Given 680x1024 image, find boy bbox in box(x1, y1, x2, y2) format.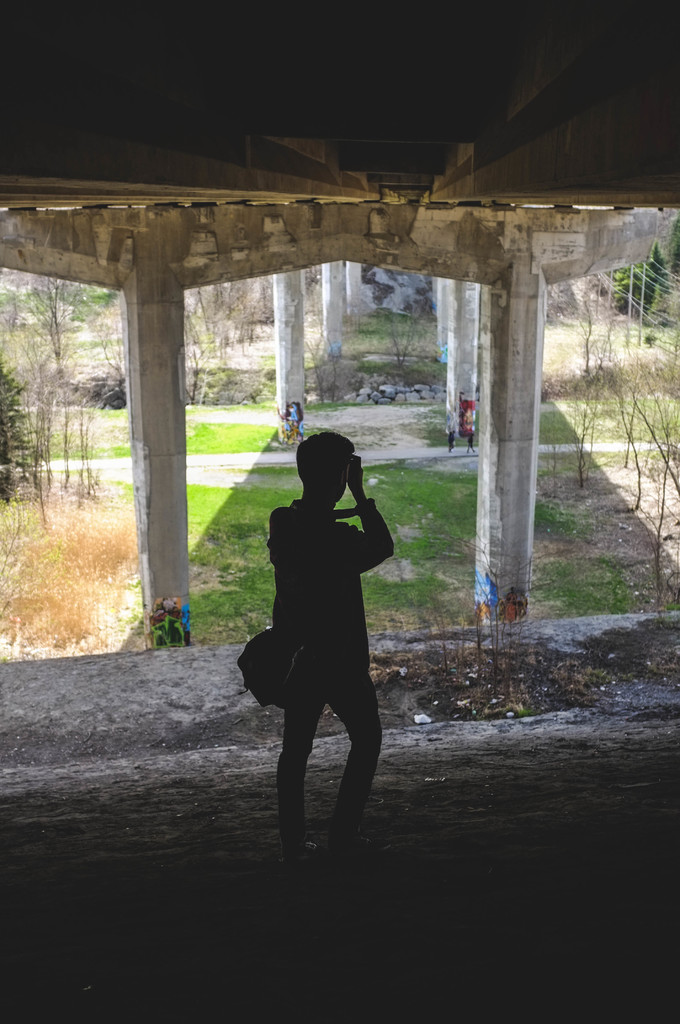
box(238, 431, 419, 821).
